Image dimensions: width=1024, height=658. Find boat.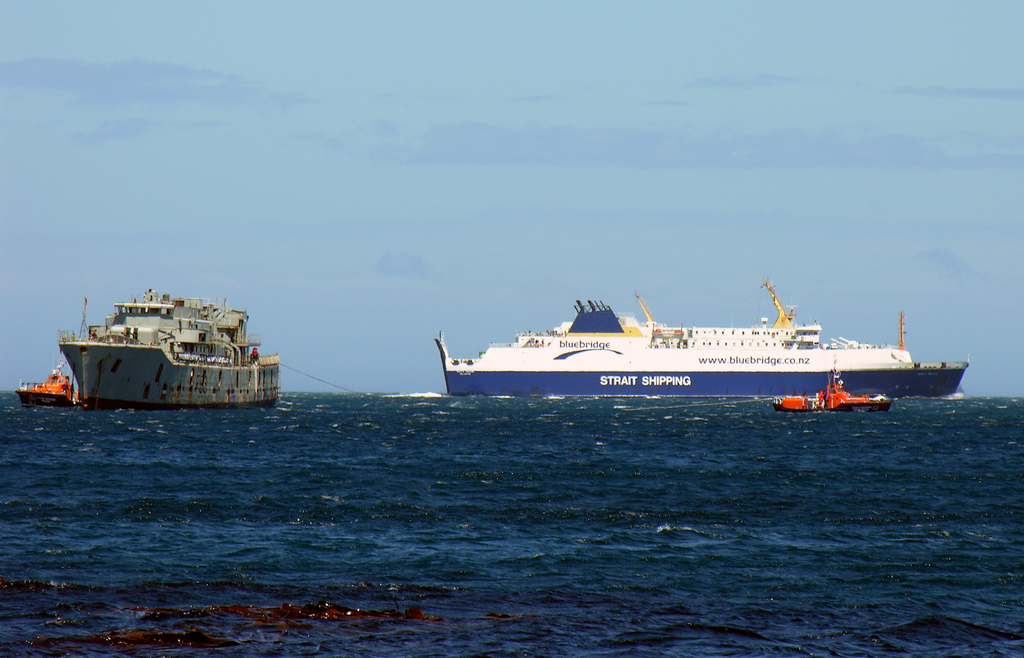
rect(767, 362, 888, 412).
